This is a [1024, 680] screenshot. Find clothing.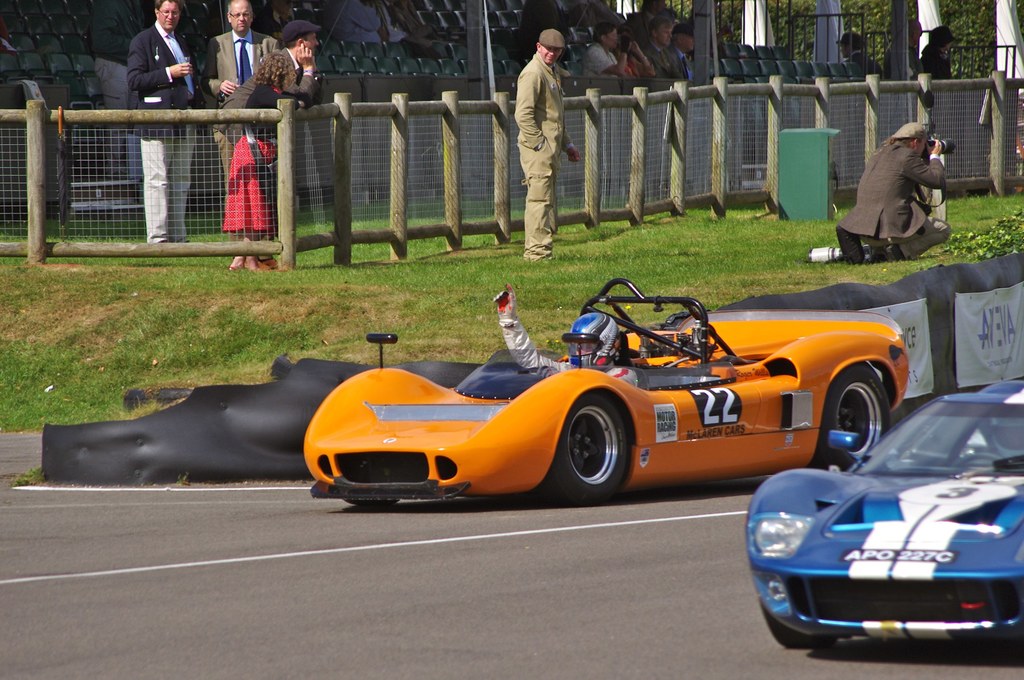
Bounding box: box=[195, 26, 279, 199].
